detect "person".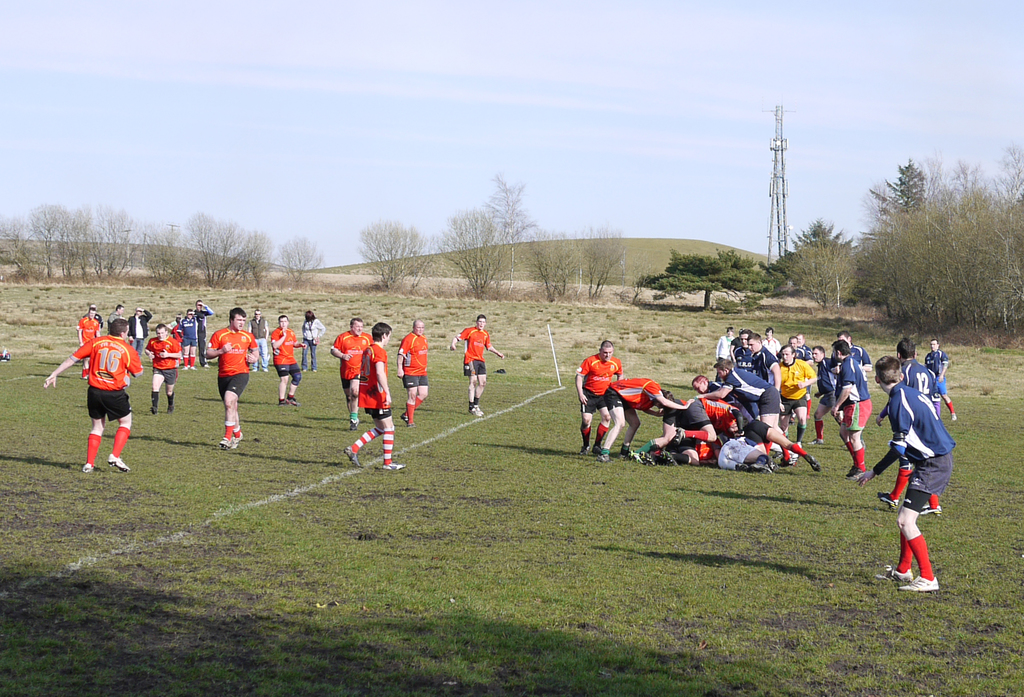
Detected at select_region(890, 340, 954, 431).
